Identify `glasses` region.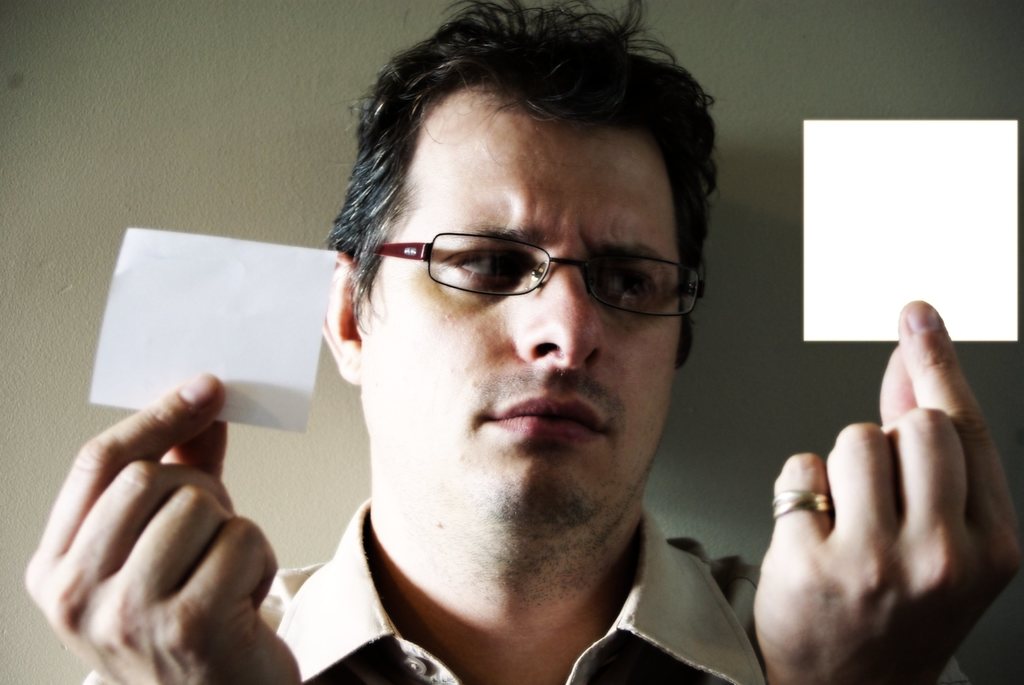
Region: [left=375, top=228, right=708, bottom=322].
